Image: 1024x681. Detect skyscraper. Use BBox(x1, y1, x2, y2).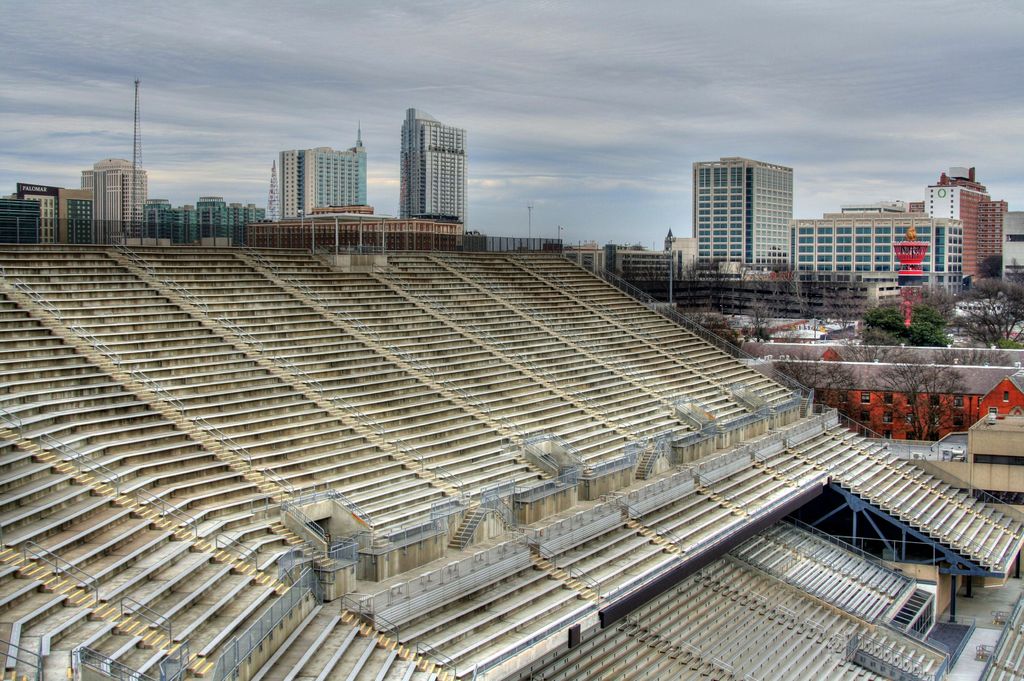
BBox(225, 202, 244, 246).
